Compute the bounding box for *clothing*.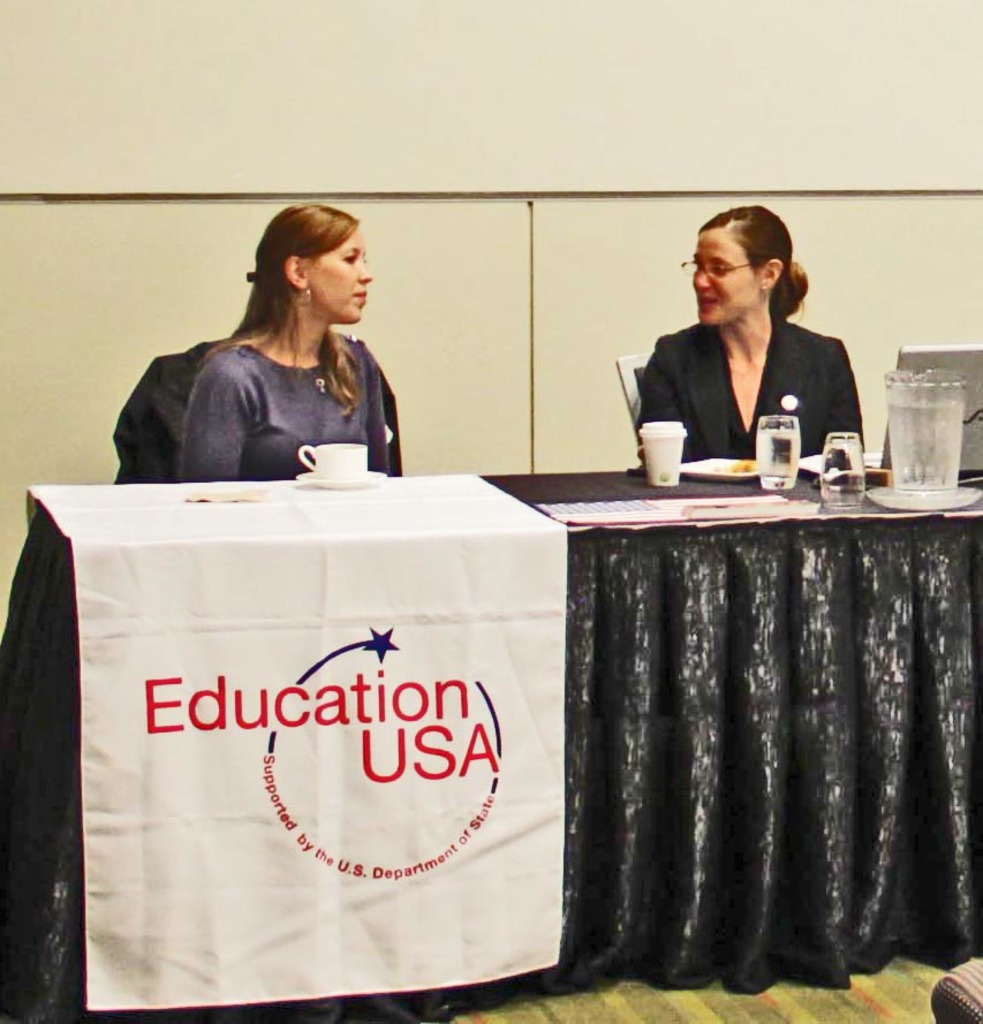
151, 331, 404, 491.
